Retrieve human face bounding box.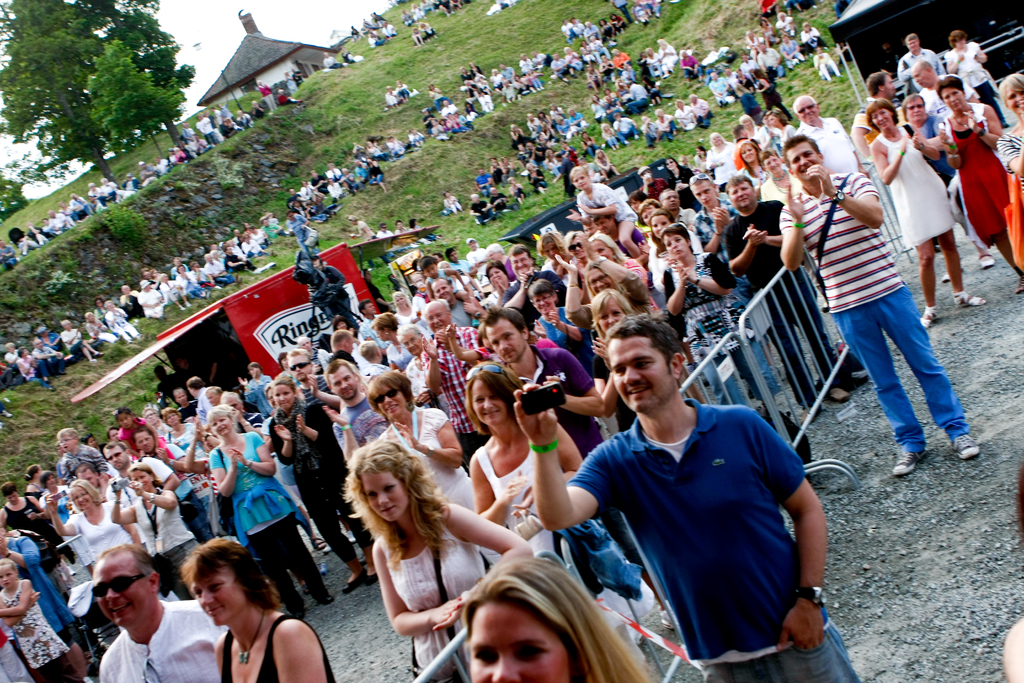
Bounding box: box(433, 279, 452, 300).
